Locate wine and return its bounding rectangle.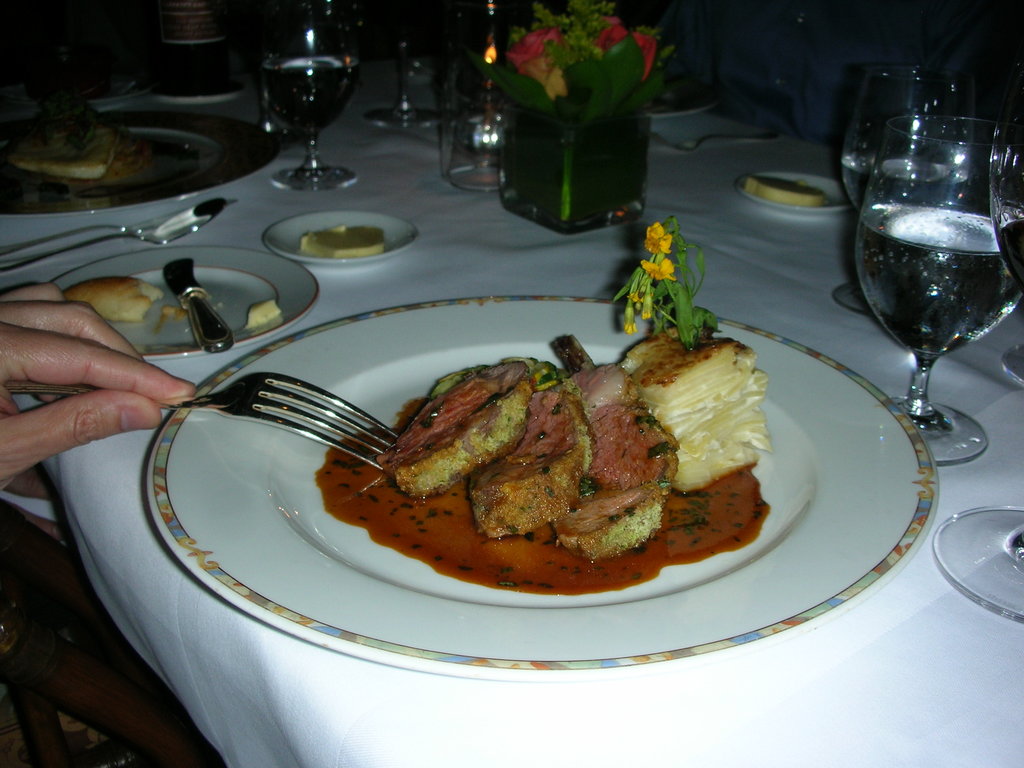
bbox=(838, 152, 995, 218).
